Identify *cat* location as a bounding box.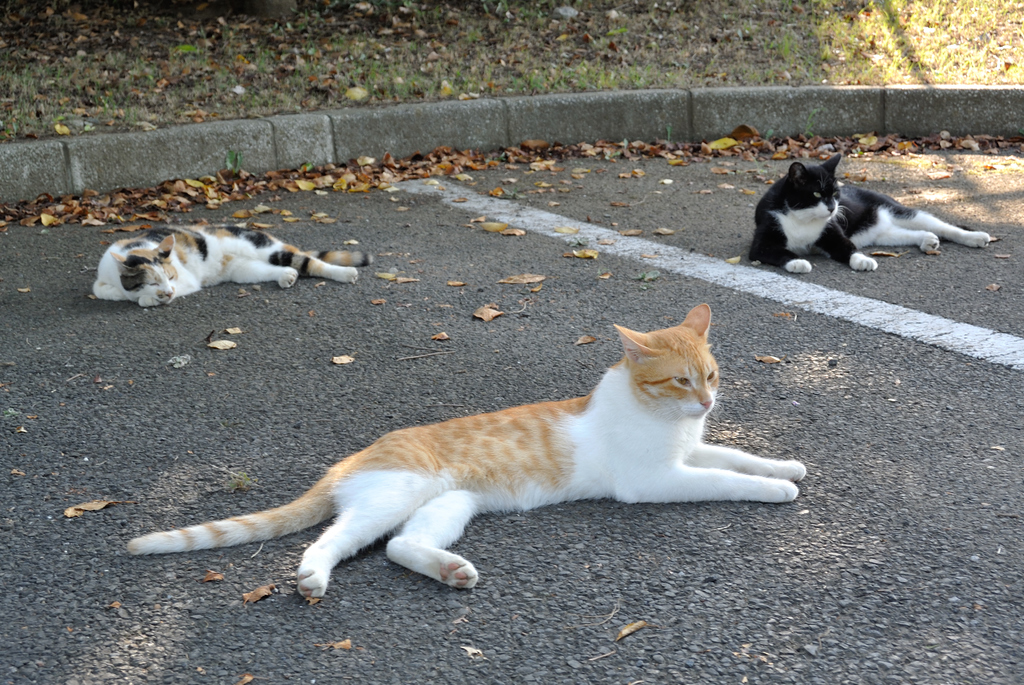
bbox=(750, 153, 989, 274).
